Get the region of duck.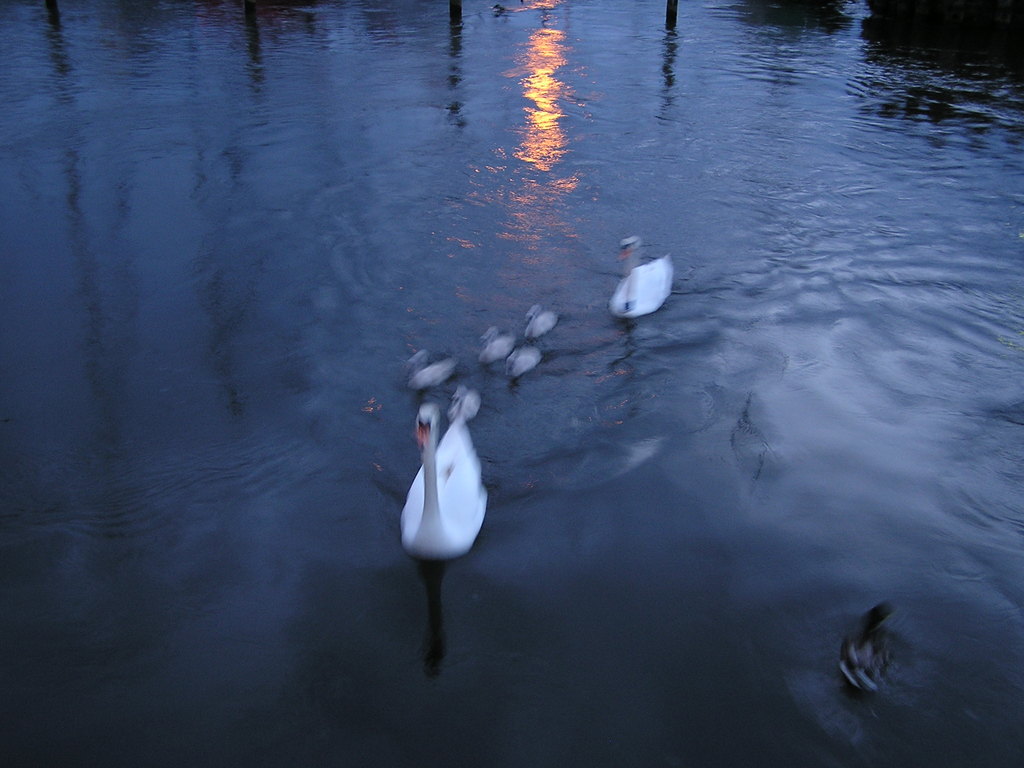
(501, 351, 541, 381).
